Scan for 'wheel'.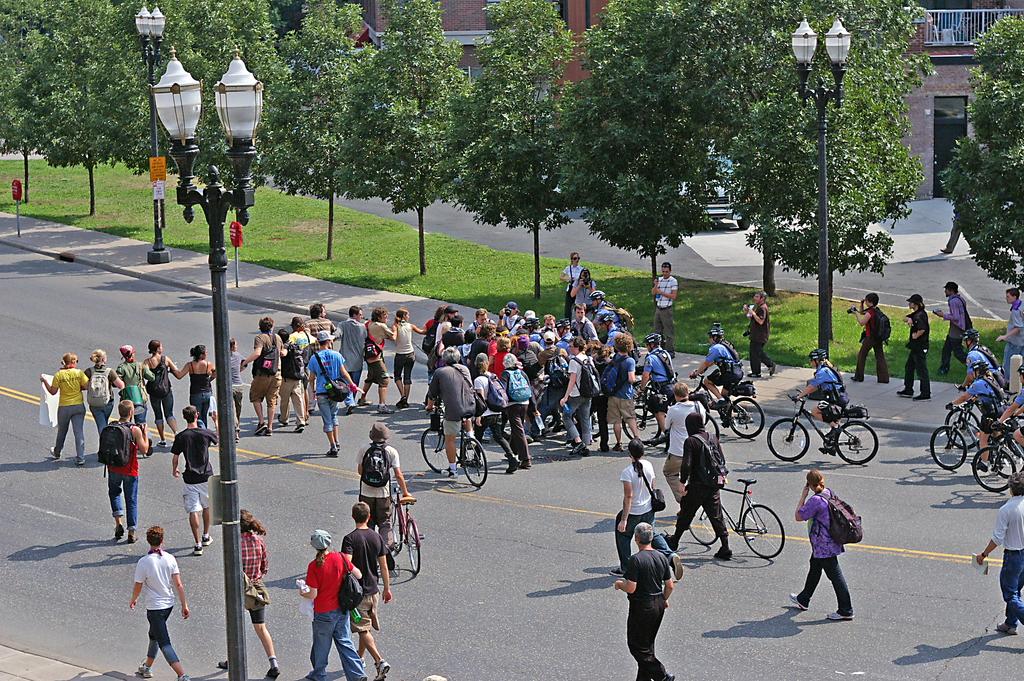
Scan result: pyautogui.locateOnScreen(381, 498, 404, 553).
